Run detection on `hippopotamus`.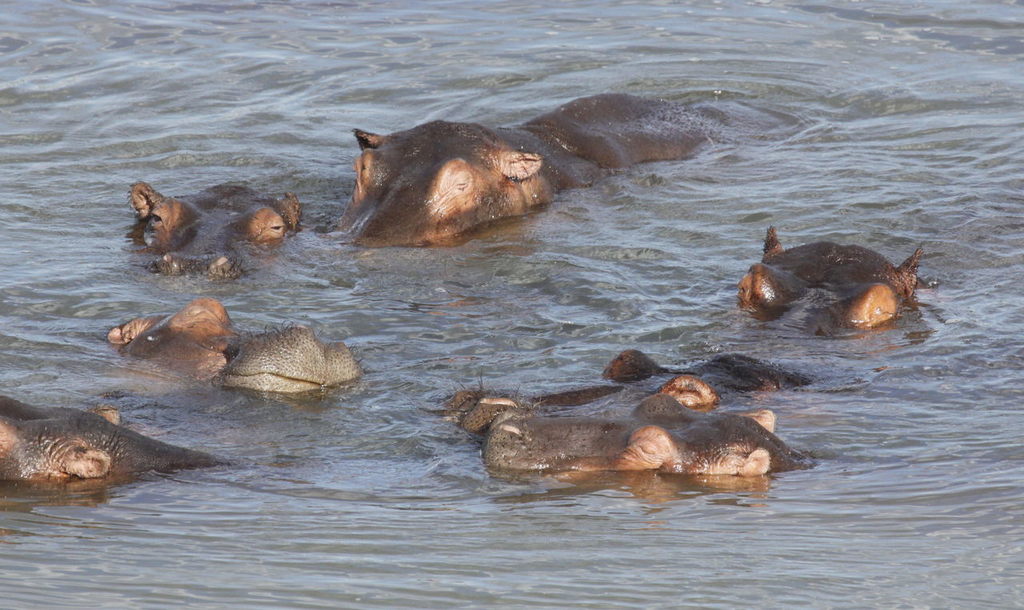
Result: left=129, top=177, right=303, bottom=277.
